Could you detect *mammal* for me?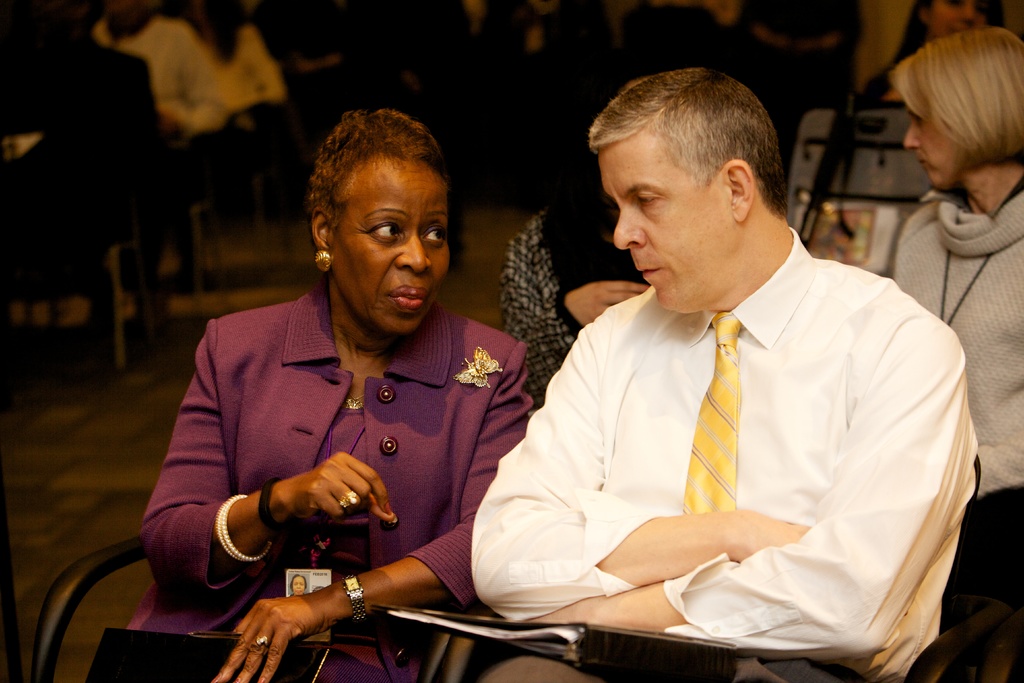
Detection result: 84:0:163:63.
